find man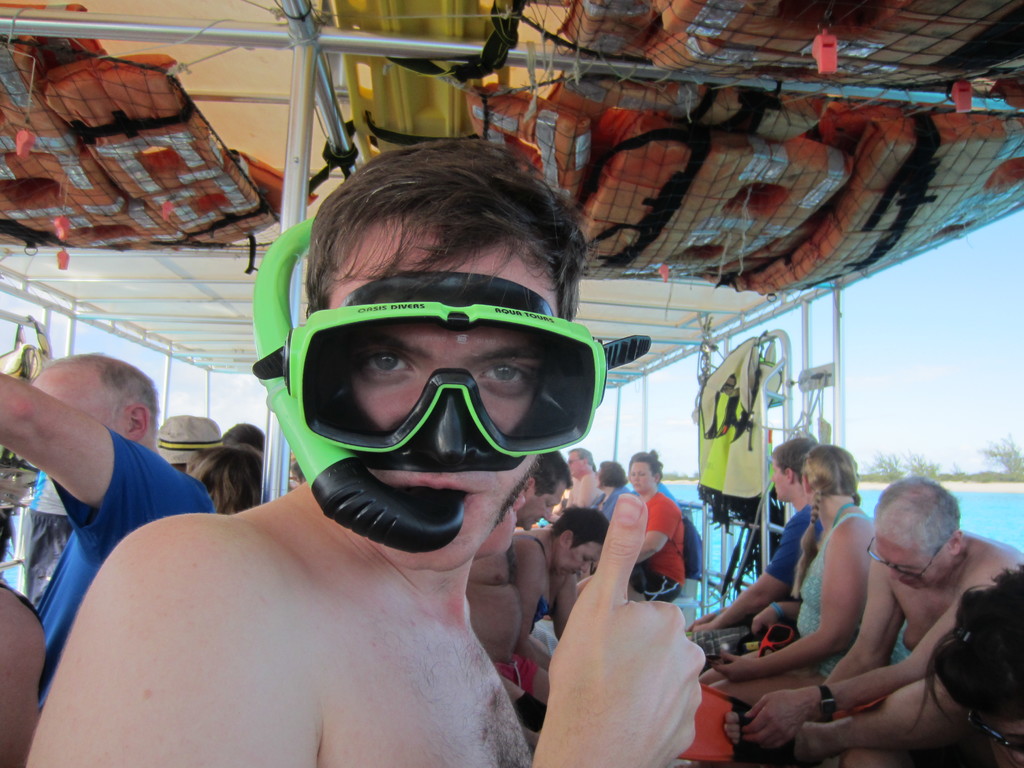
(left=748, top=447, right=1008, bottom=767)
